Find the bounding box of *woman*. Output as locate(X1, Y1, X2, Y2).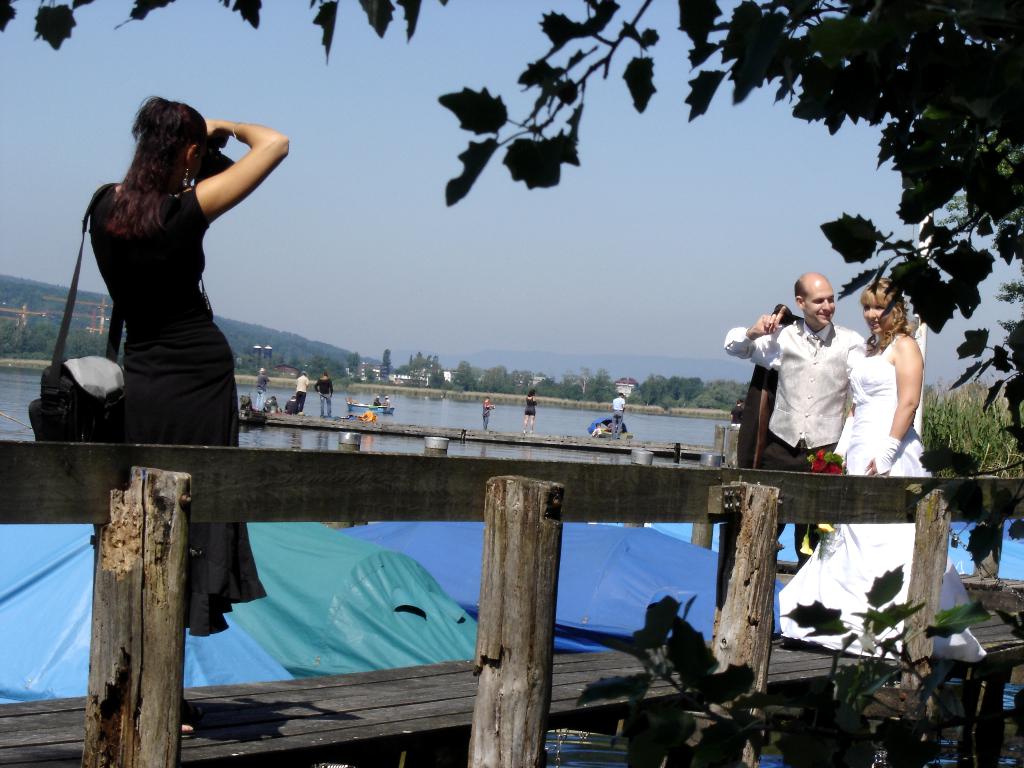
locate(48, 58, 286, 605).
